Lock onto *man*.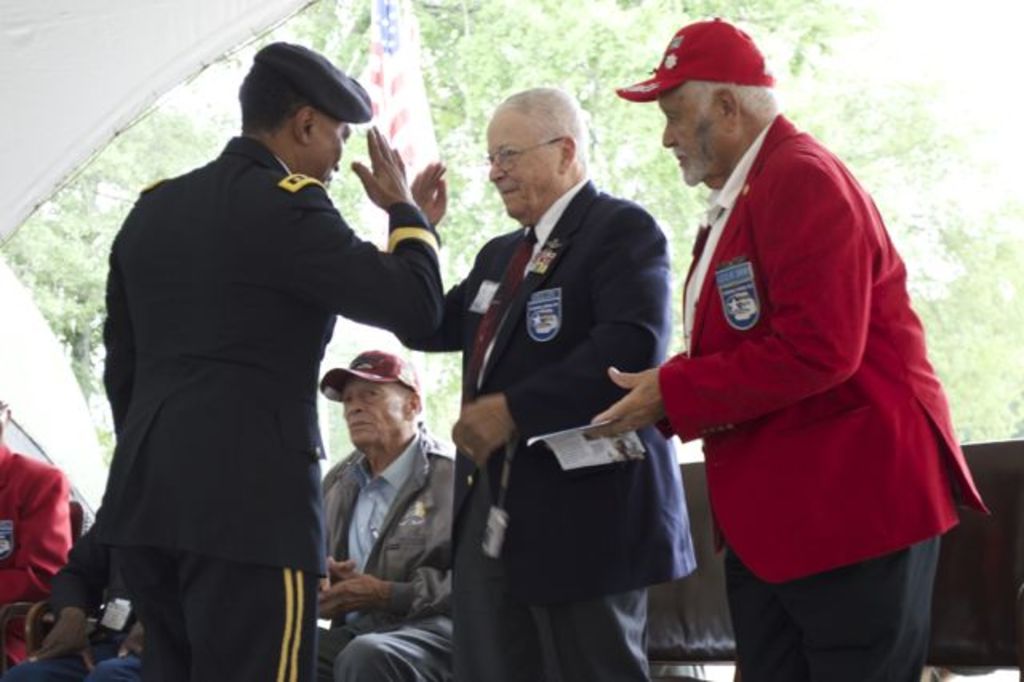
Locked: 307 346 472 680.
